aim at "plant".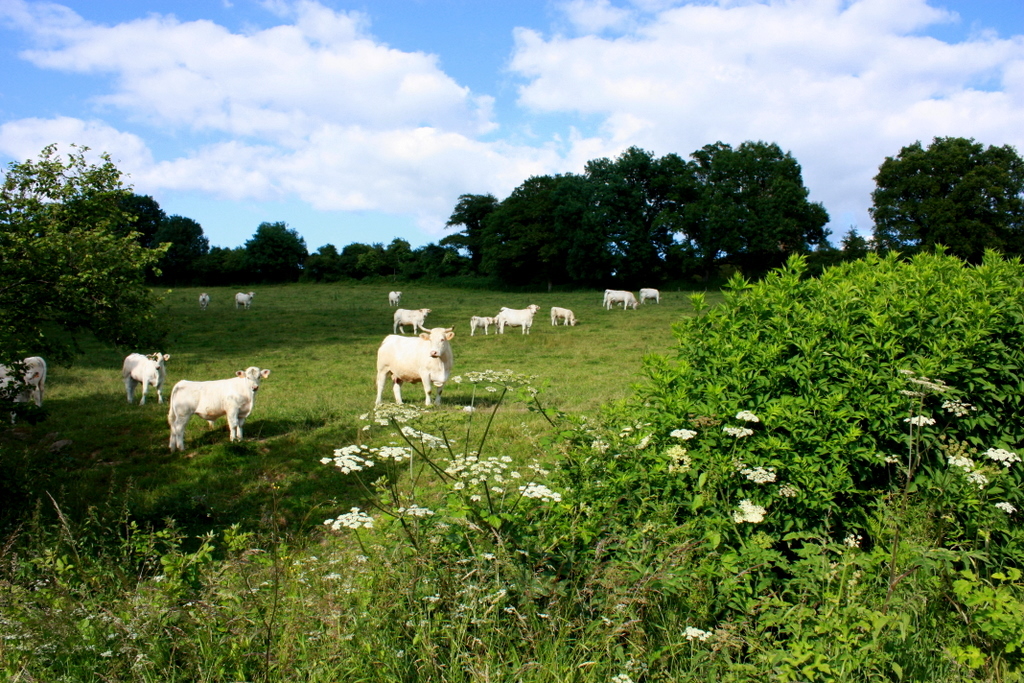
Aimed at Rect(0, 274, 1023, 682).
